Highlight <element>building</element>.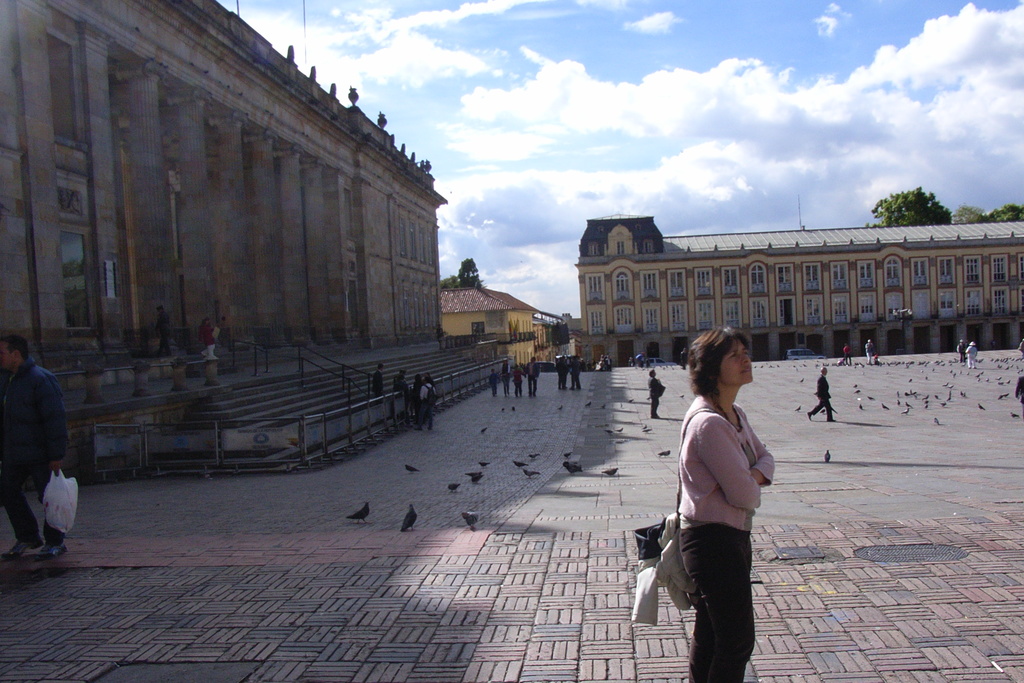
Highlighted region: bbox=[426, 286, 573, 368].
